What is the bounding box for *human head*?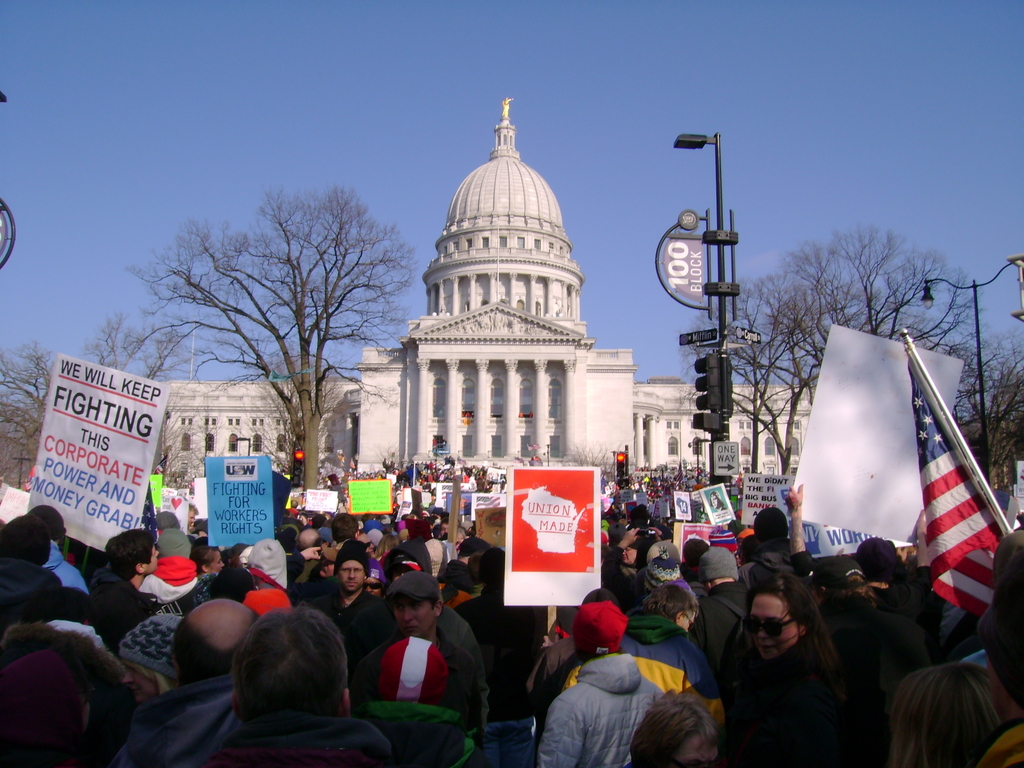
[x1=477, y1=549, x2=502, y2=593].
